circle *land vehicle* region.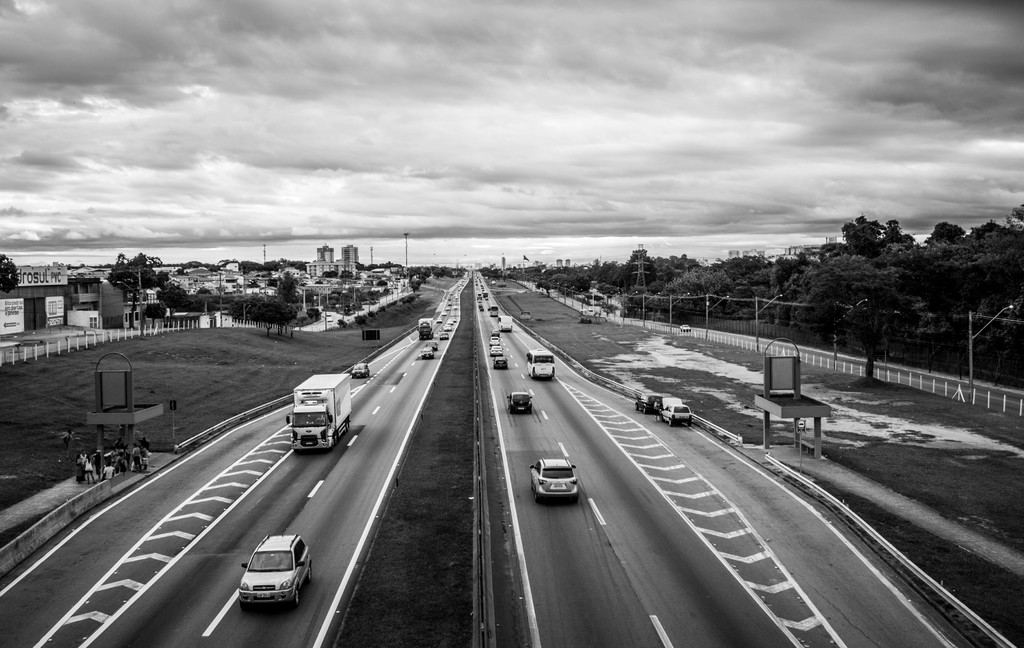
Region: left=492, top=341, right=497, bottom=342.
